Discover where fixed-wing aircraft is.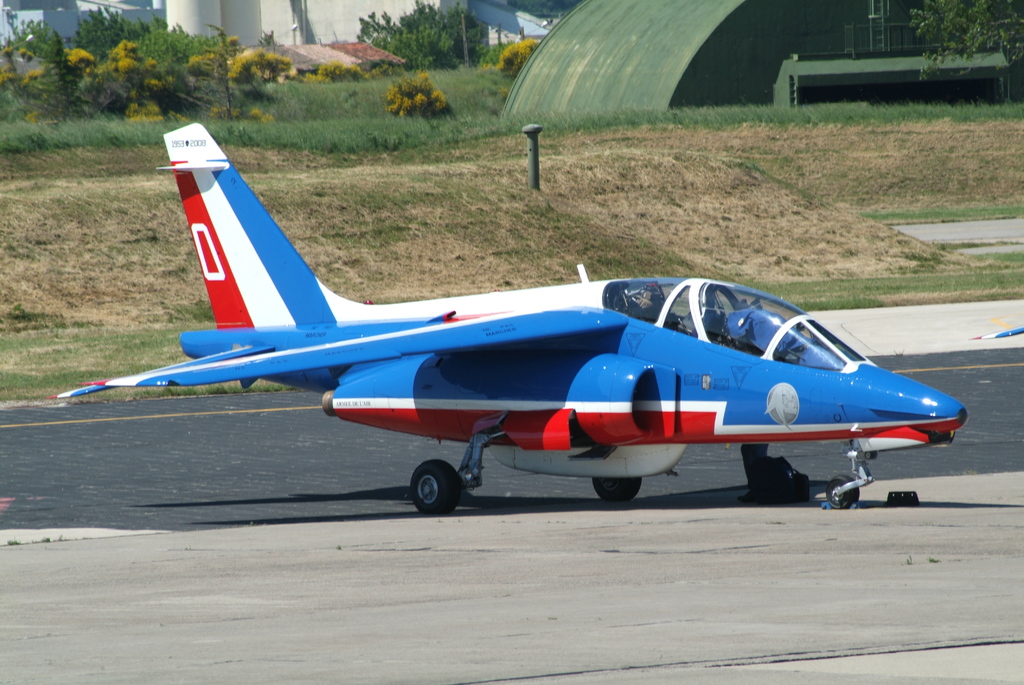
Discovered at [963,319,1023,342].
